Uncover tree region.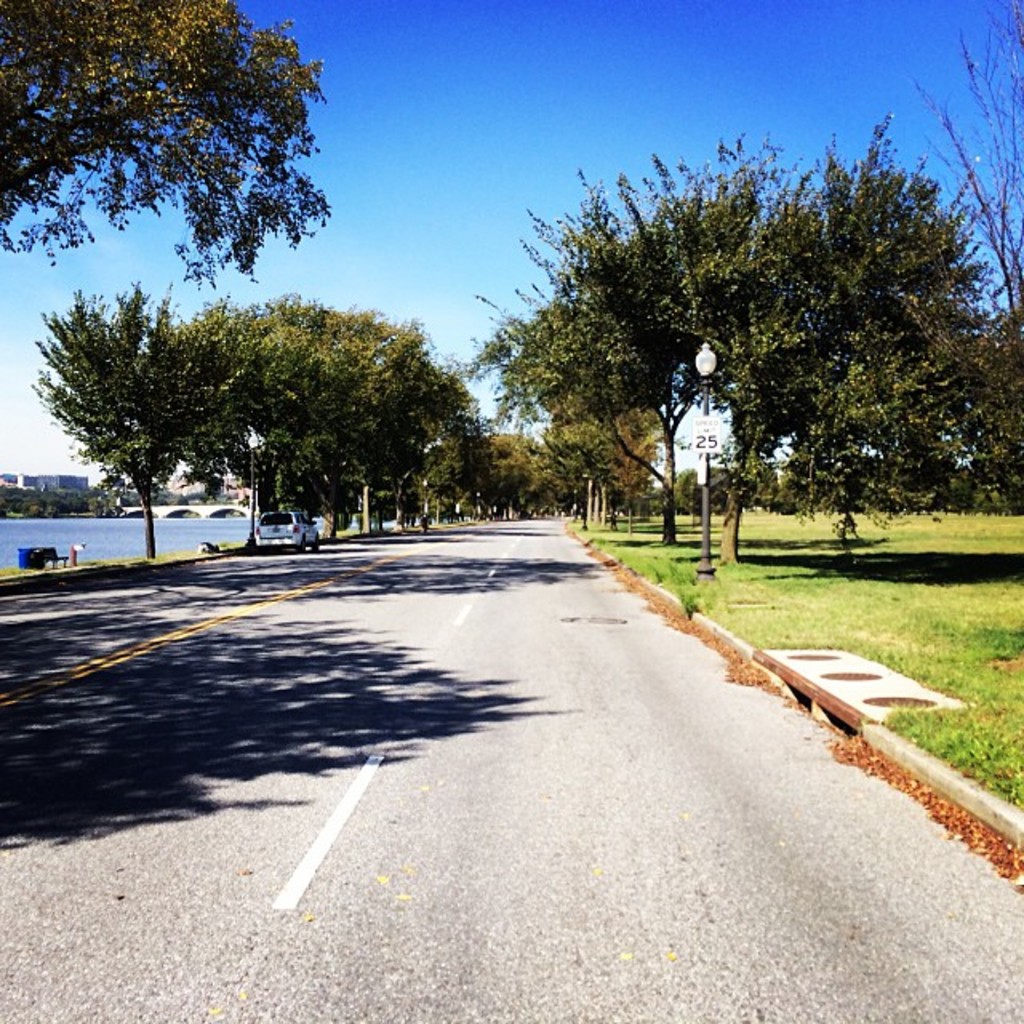
Uncovered: [376, 350, 491, 536].
